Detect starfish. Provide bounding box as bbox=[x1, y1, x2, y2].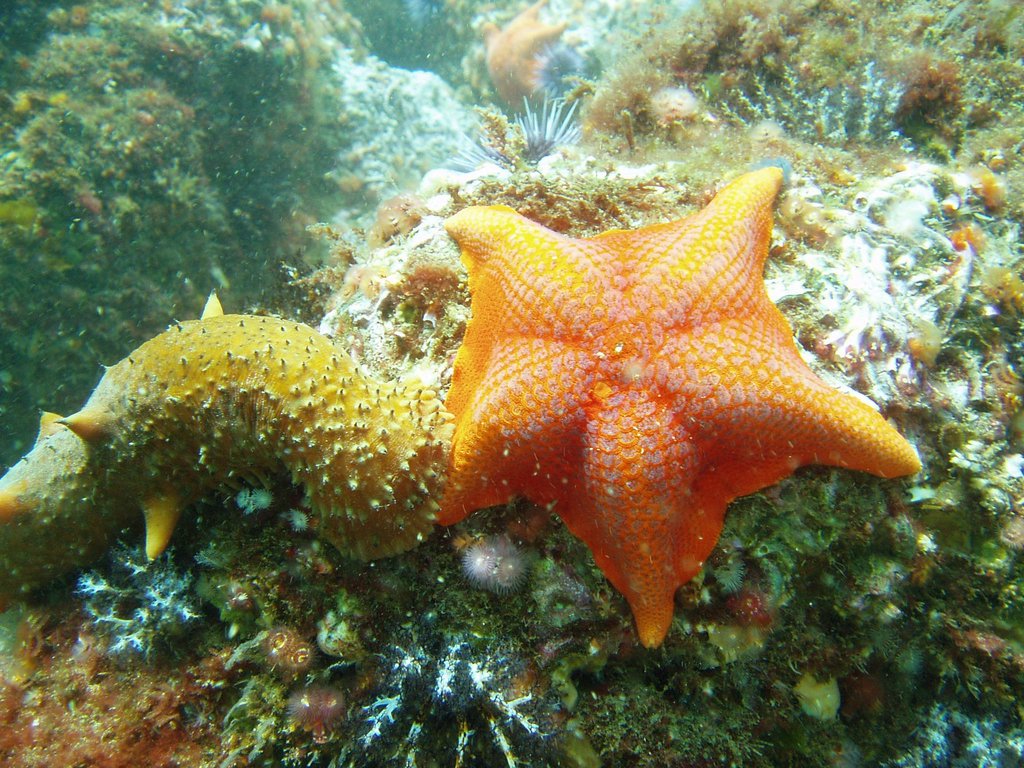
bbox=[440, 167, 925, 646].
